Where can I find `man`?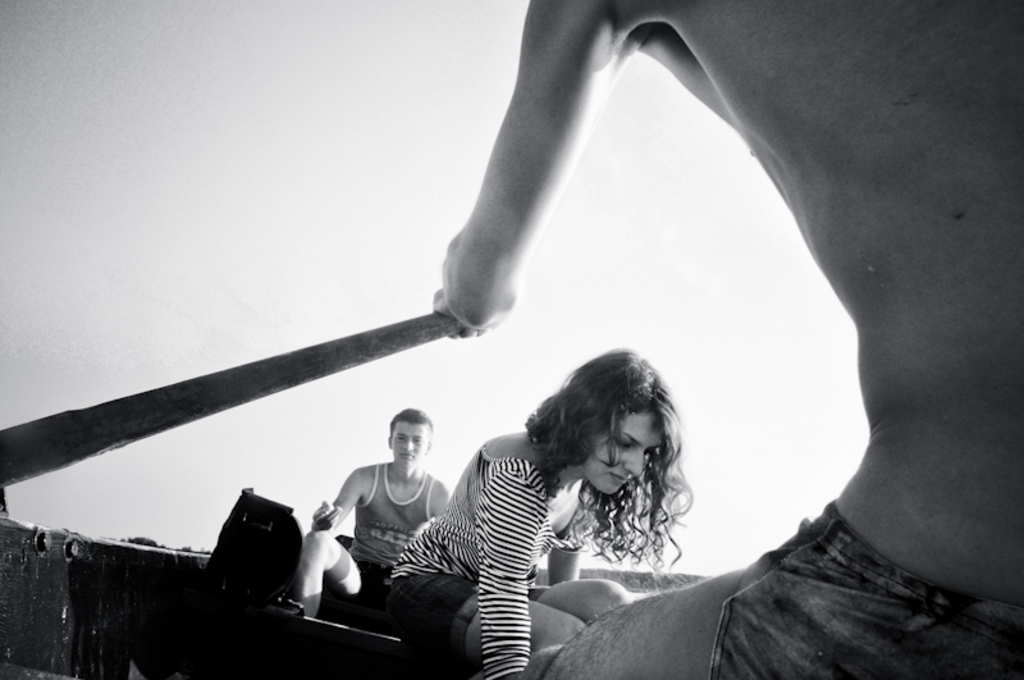
You can find it at box(294, 400, 468, 608).
